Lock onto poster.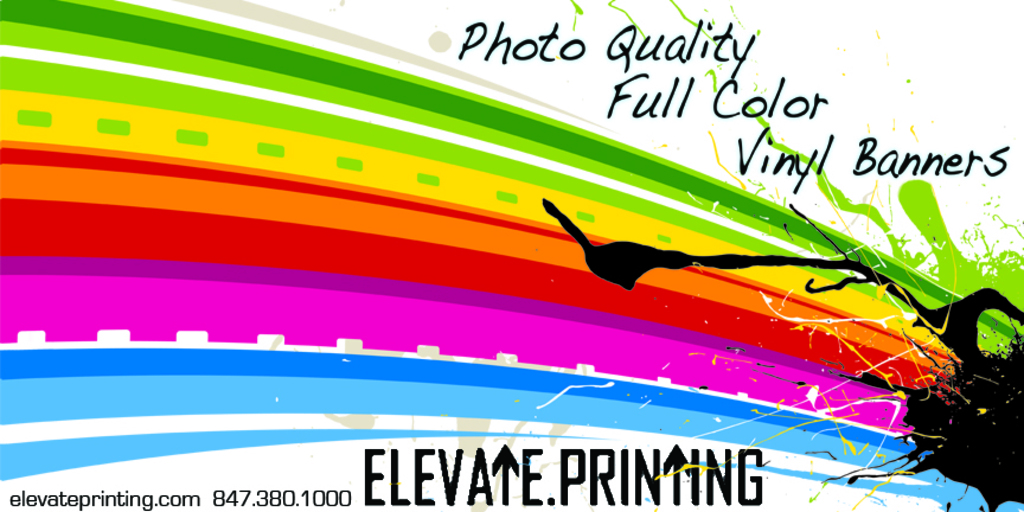
Locked: region(0, 0, 1023, 511).
